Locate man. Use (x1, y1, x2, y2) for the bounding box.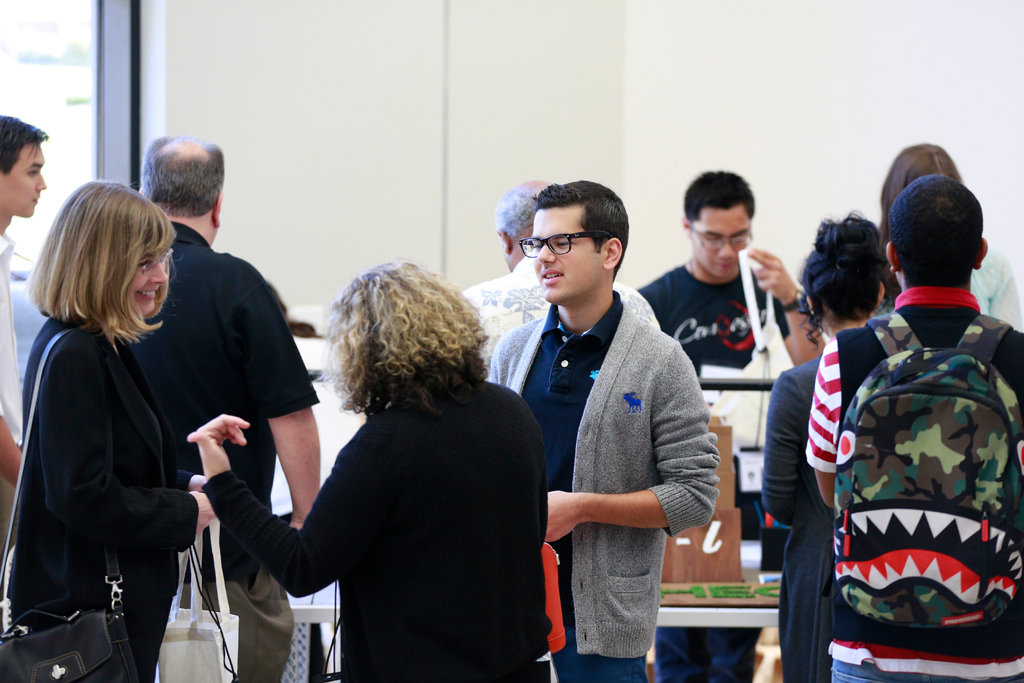
(0, 115, 49, 486).
